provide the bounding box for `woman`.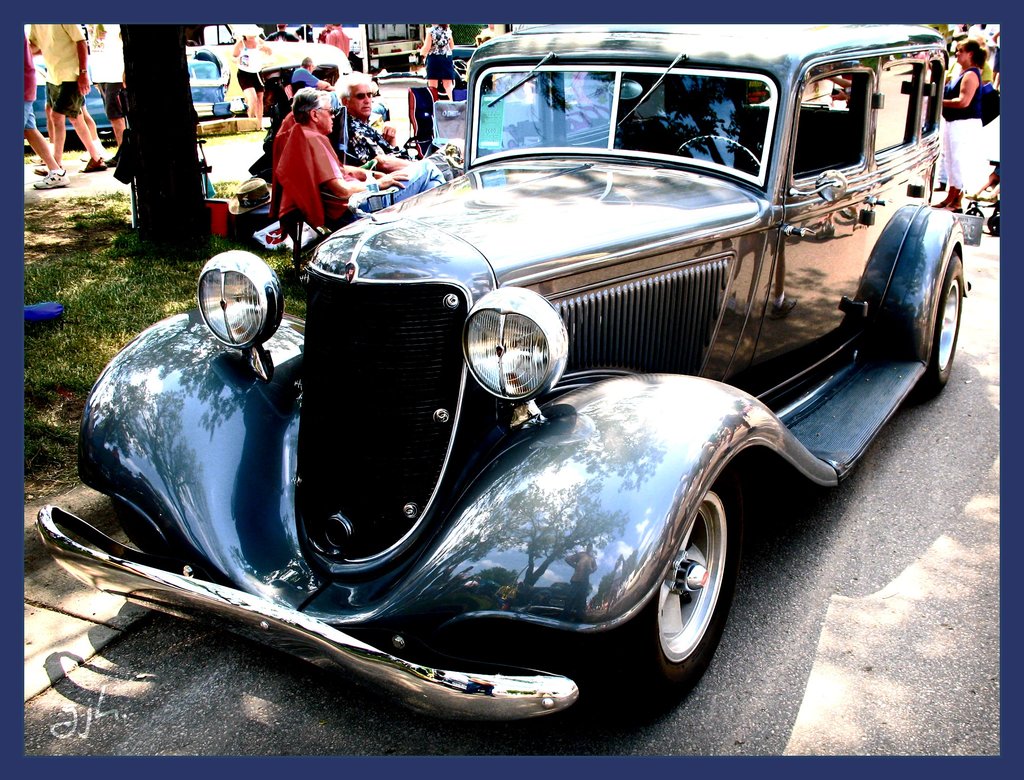
[x1=936, y1=37, x2=991, y2=215].
